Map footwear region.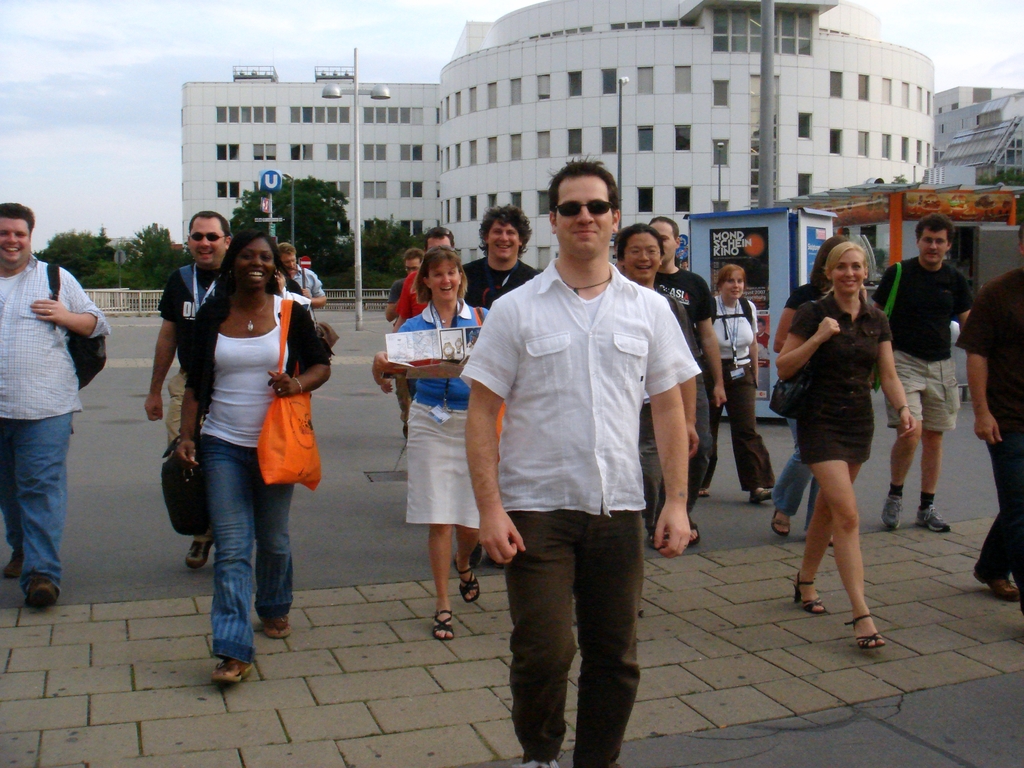
Mapped to (433,611,452,643).
